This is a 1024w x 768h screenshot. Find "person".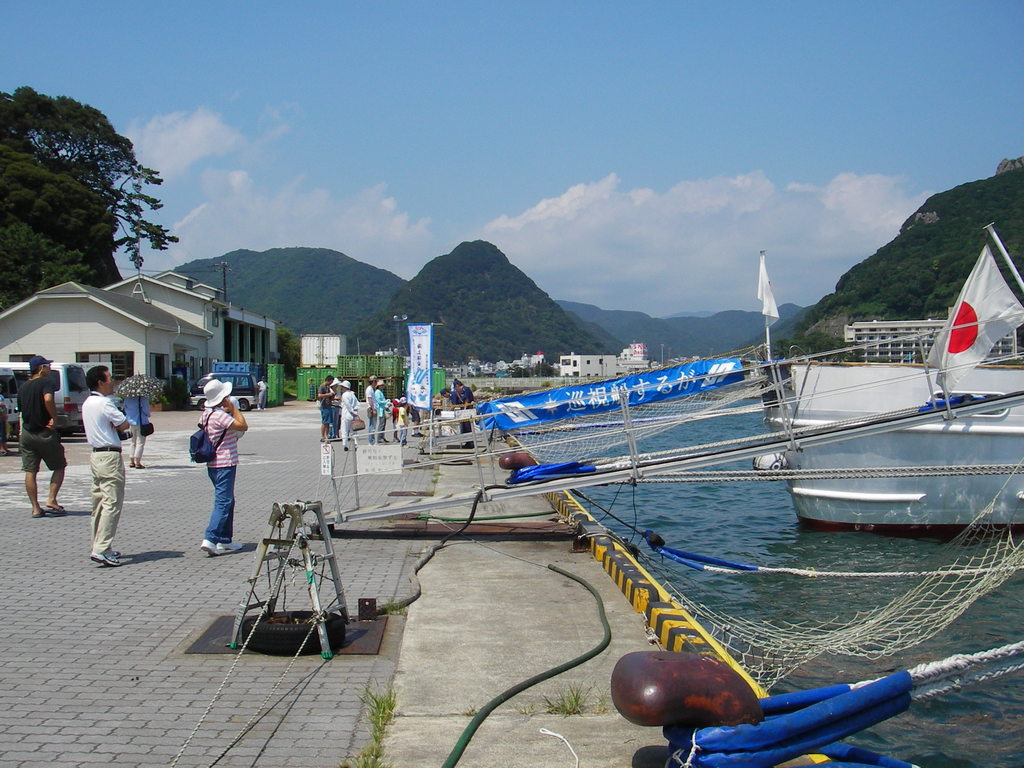
Bounding box: box=[332, 381, 349, 441].
